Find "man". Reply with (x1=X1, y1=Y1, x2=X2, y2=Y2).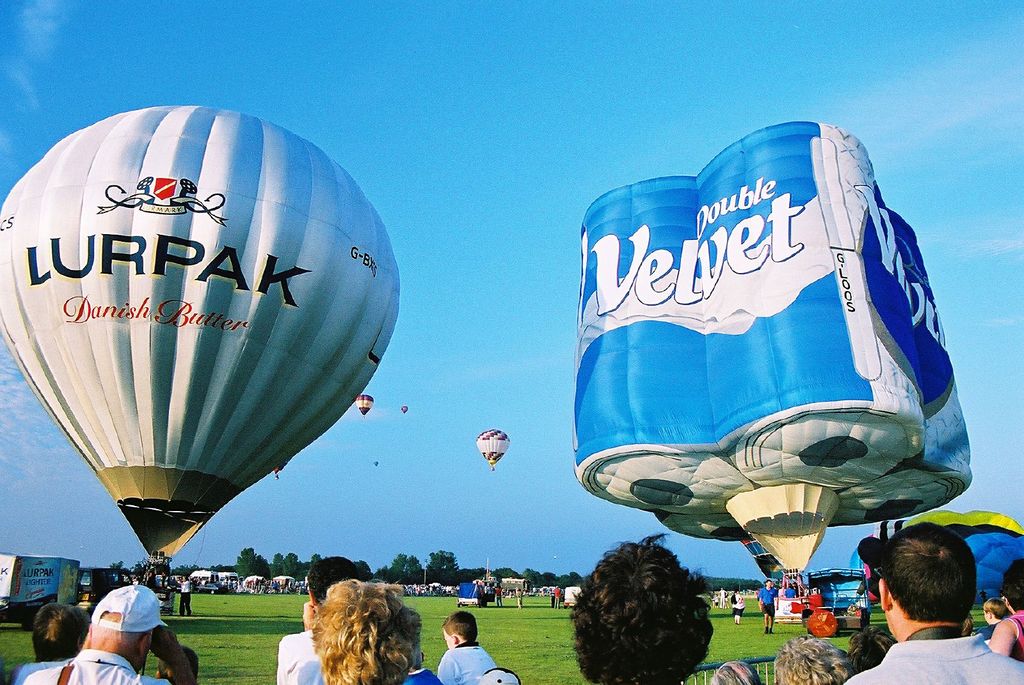
(x1=758, y1=580, x2=778, y2=635).
